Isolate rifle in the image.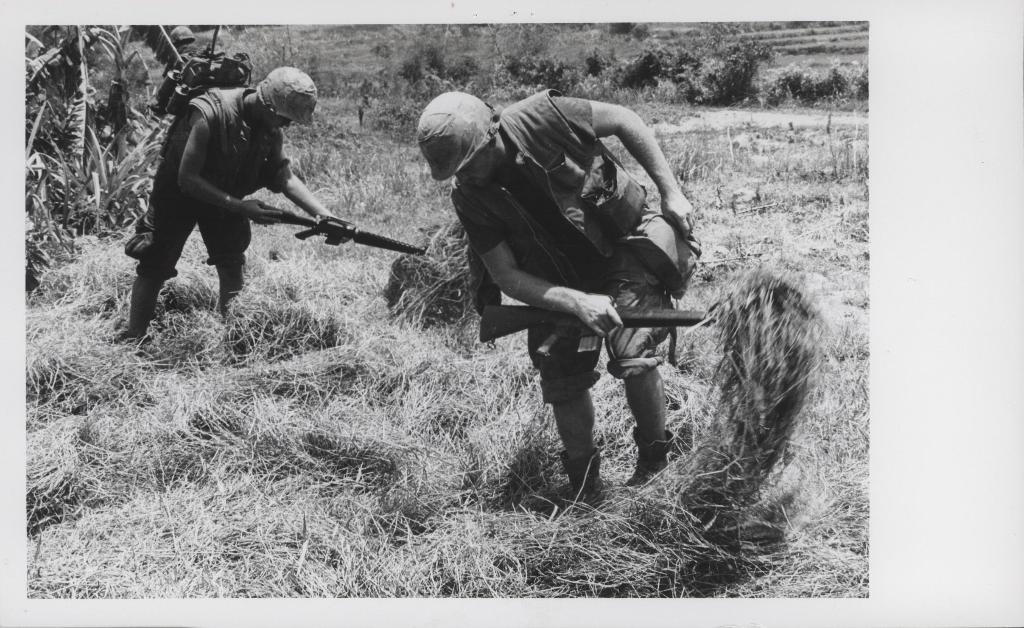
Isolated region: 271:204:403:266.
